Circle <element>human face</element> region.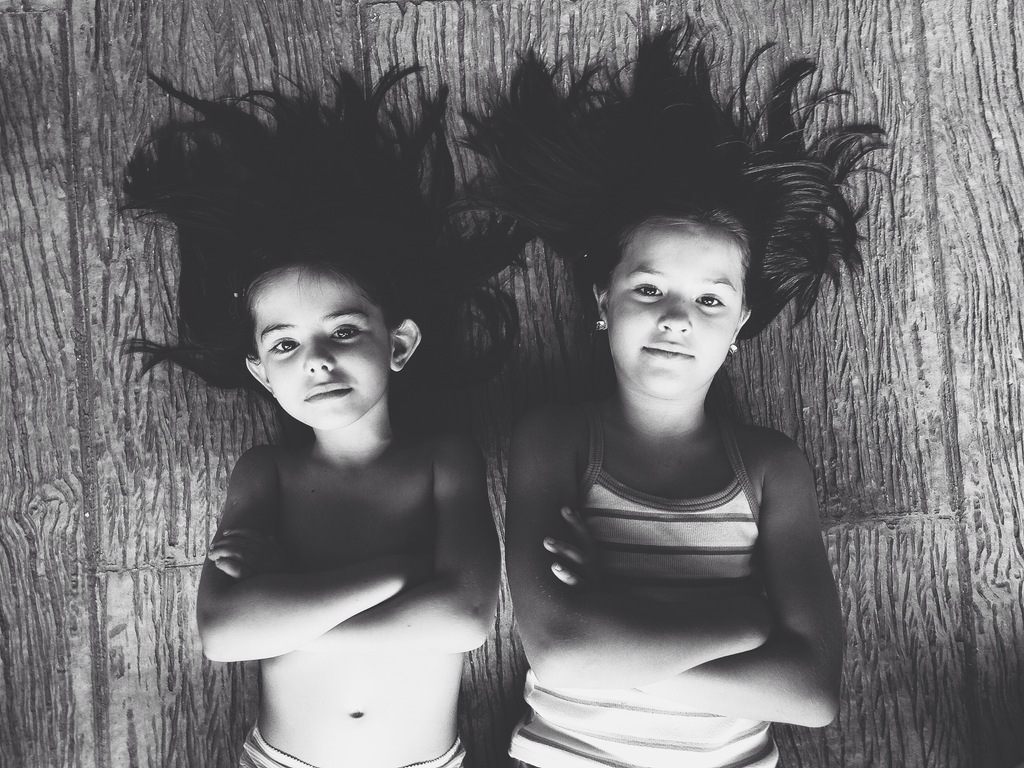
Region: detection(256, 282, 383, 424).
